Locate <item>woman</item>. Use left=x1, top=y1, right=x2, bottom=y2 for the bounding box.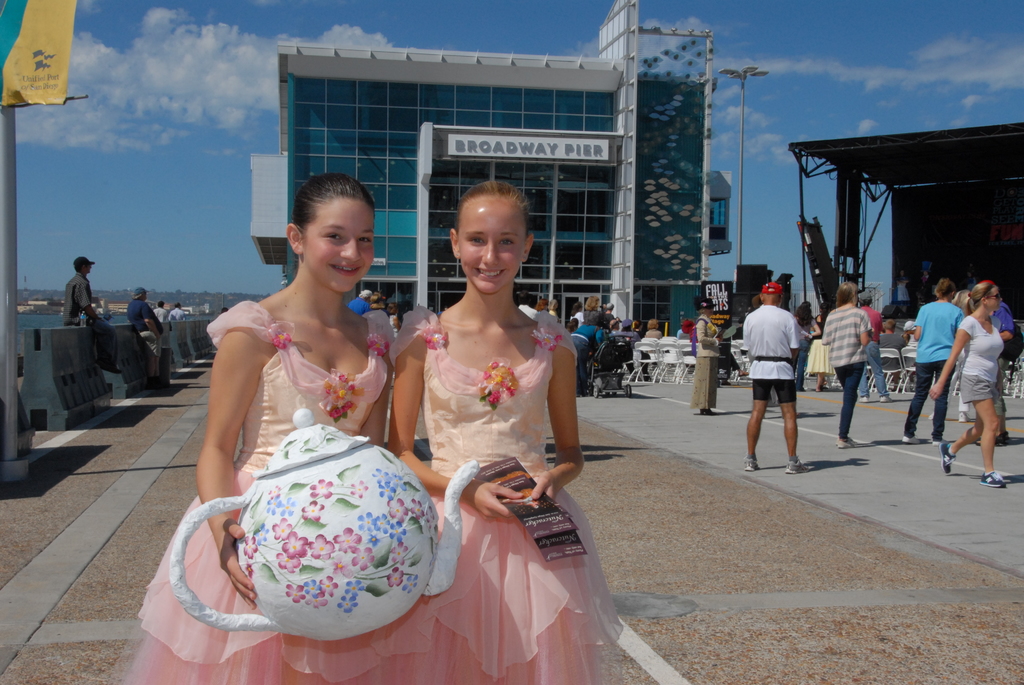
left=393, top=182, right=616, bottom=684.
